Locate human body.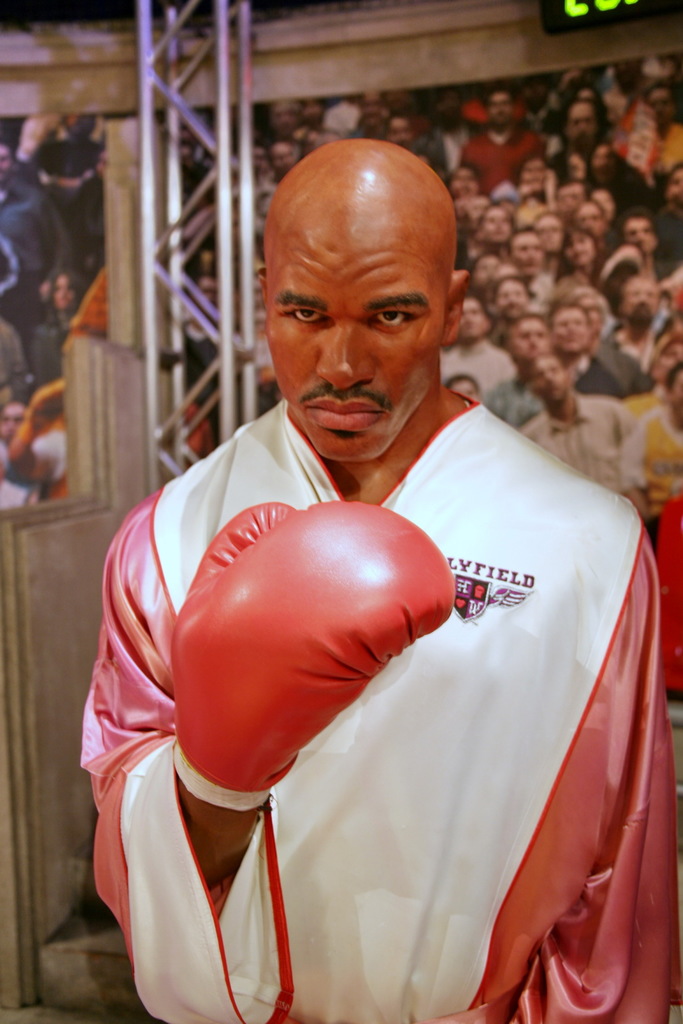
Bounding box: (left=486, top=359, right=545, bottom=428).
